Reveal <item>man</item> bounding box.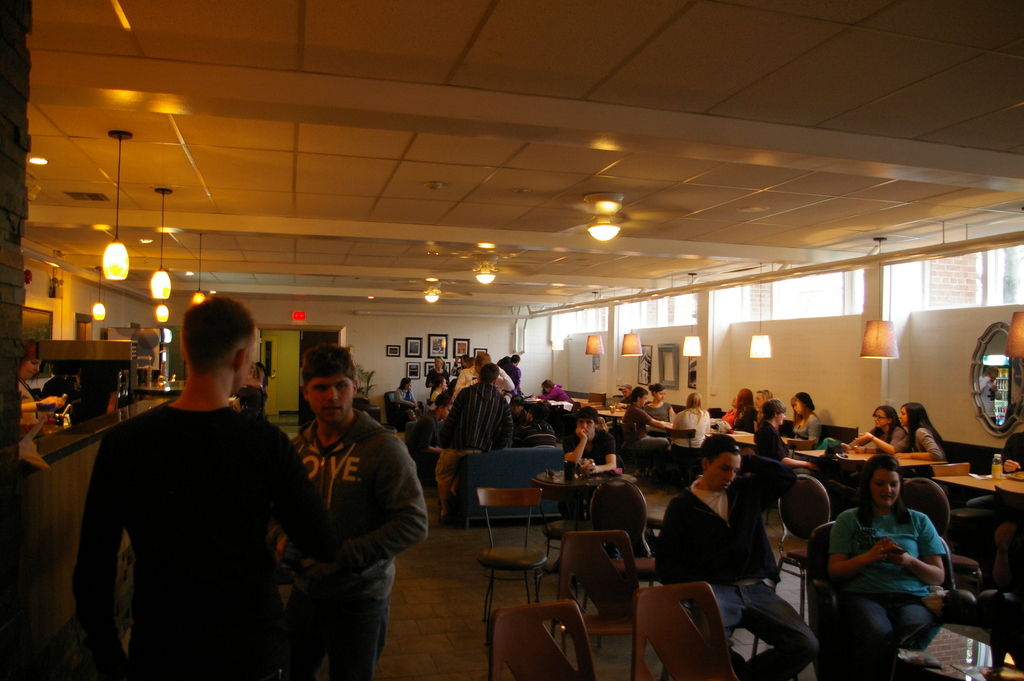
Revealed: locate(264, 341, 429, 680).
